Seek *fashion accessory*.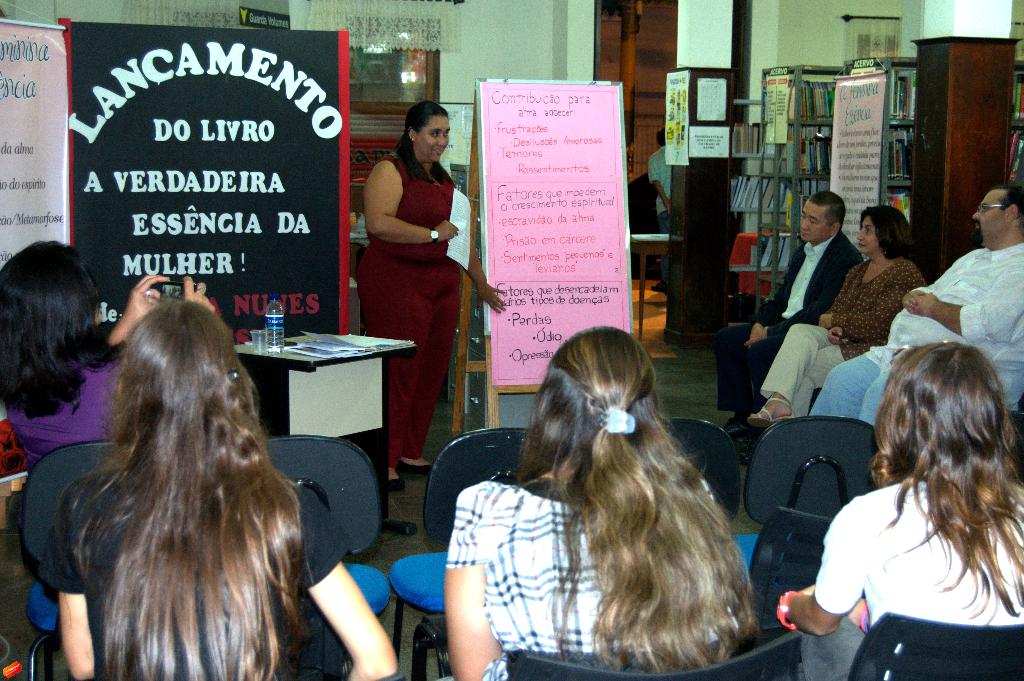
863:259:885:282.
